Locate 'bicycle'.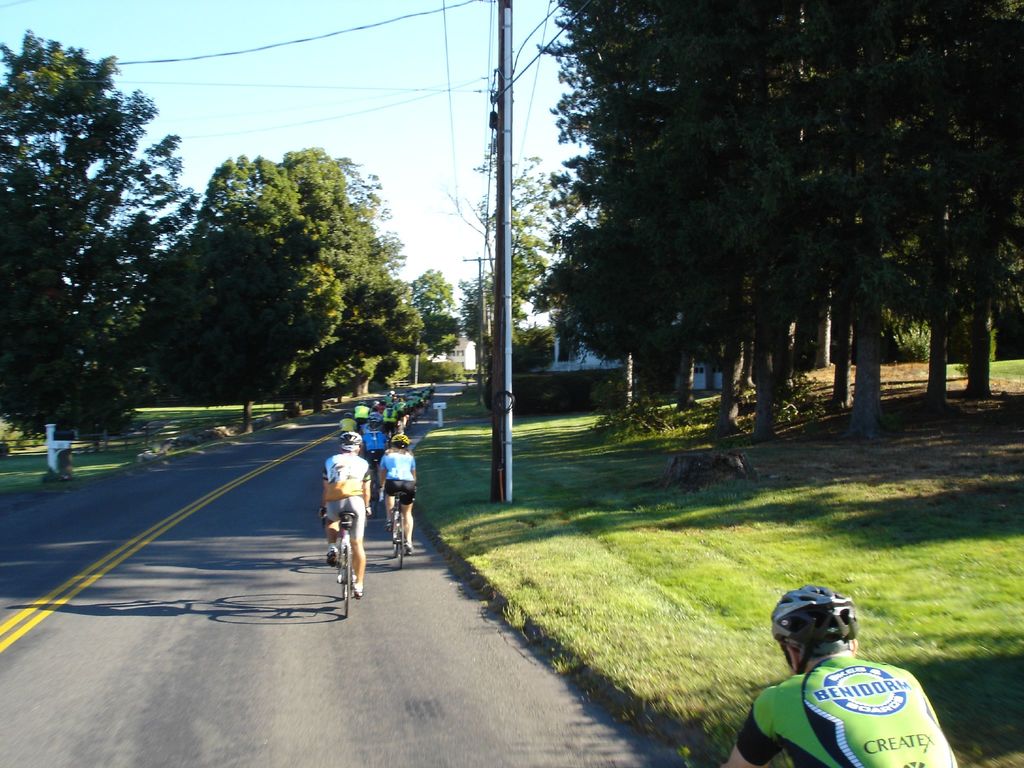
Bounding box: bbox=(336, 508, 353, 620).
